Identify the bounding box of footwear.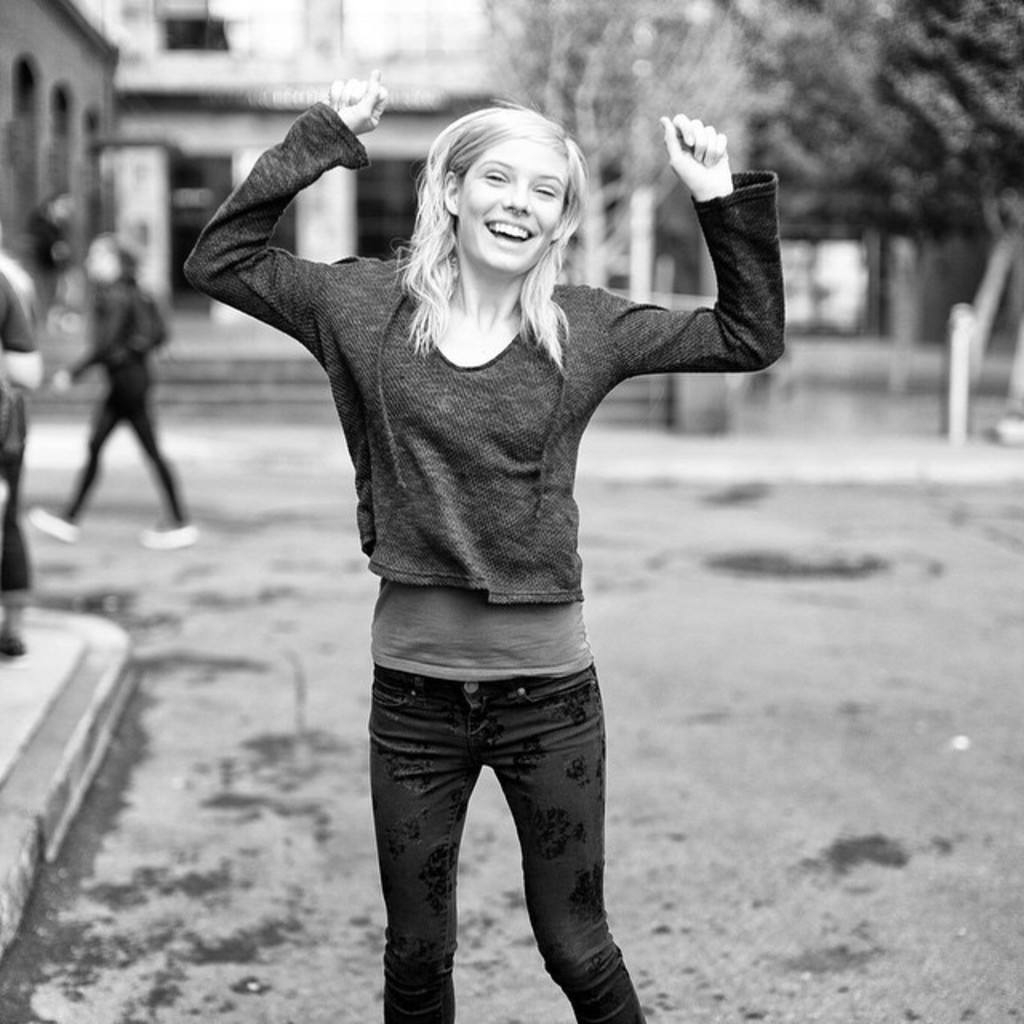
29:502:78:544.
